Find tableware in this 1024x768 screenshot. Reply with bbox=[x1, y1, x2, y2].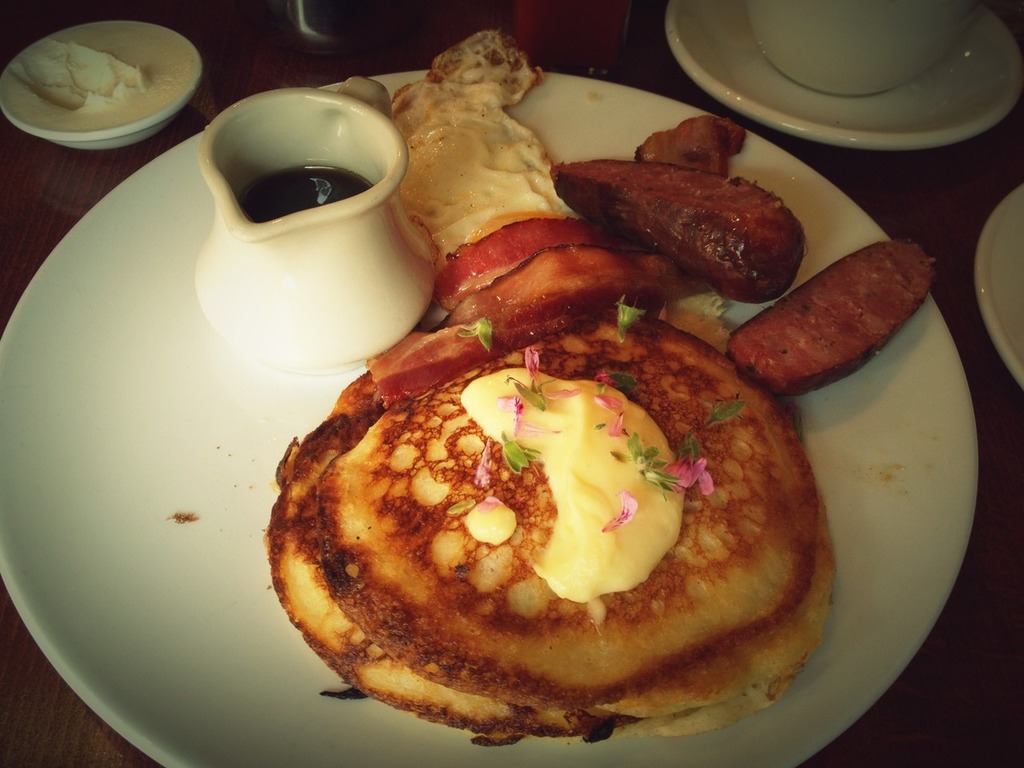
bbox=[195, 76, 433, 376].
